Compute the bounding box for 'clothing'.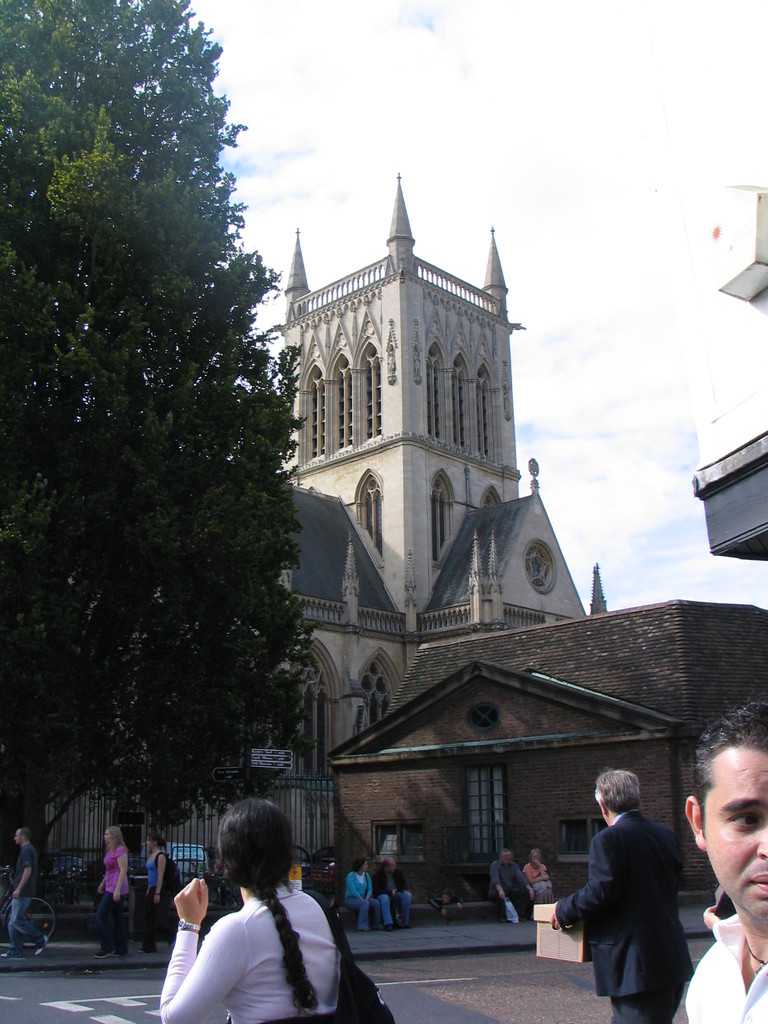
crop(8, 840, 46, 956).
